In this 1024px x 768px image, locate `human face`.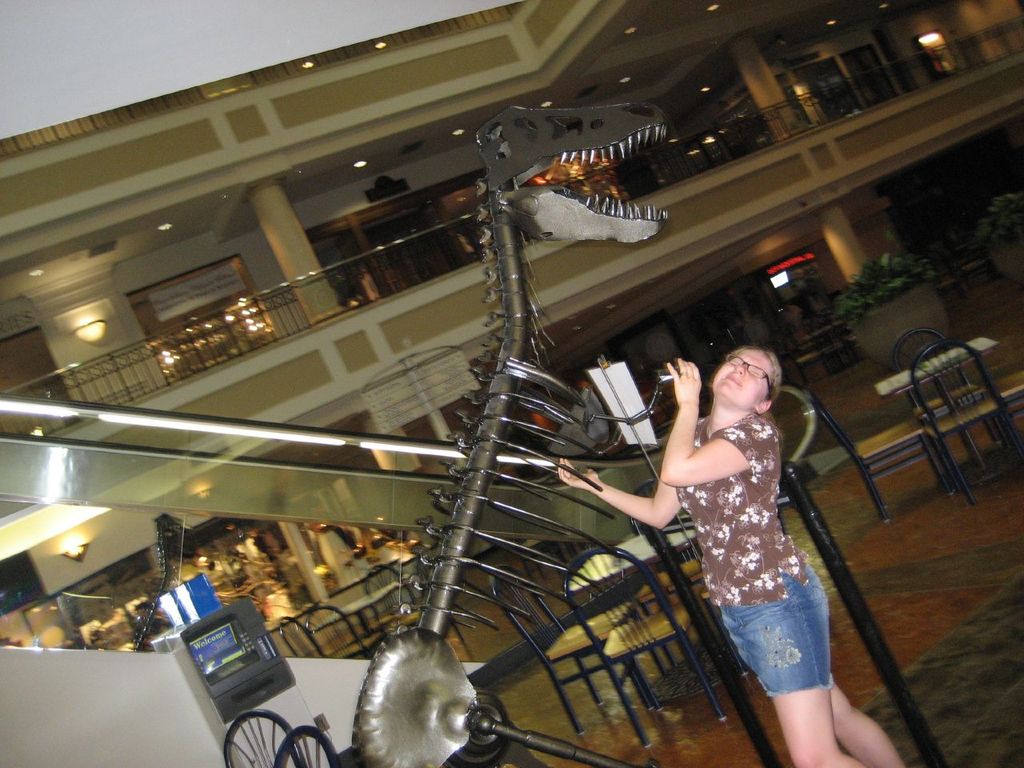
Bounding box: <box>710,342,774,410</box>.
